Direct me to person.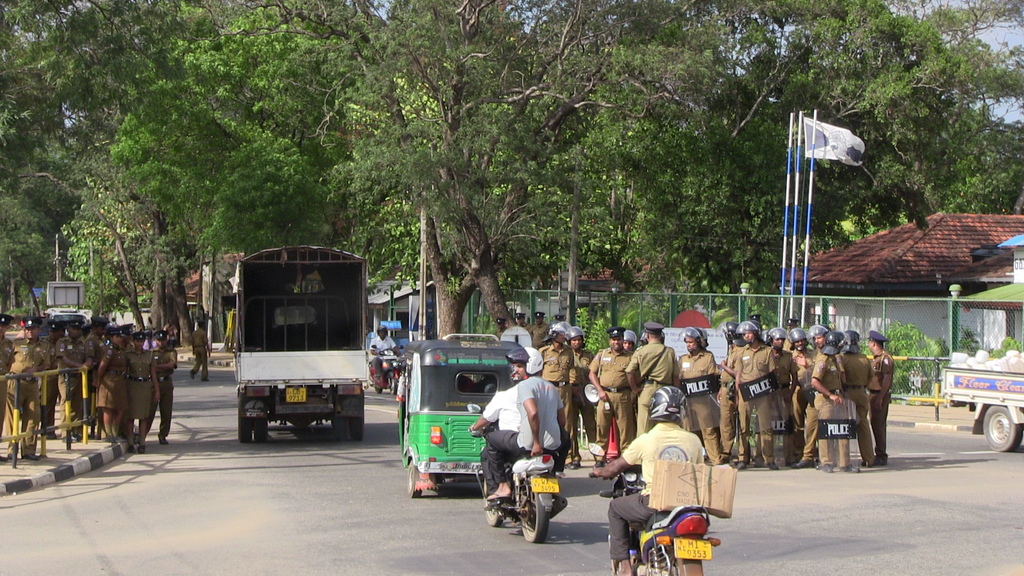
Direction: <box>871,338,892,454</box>.
